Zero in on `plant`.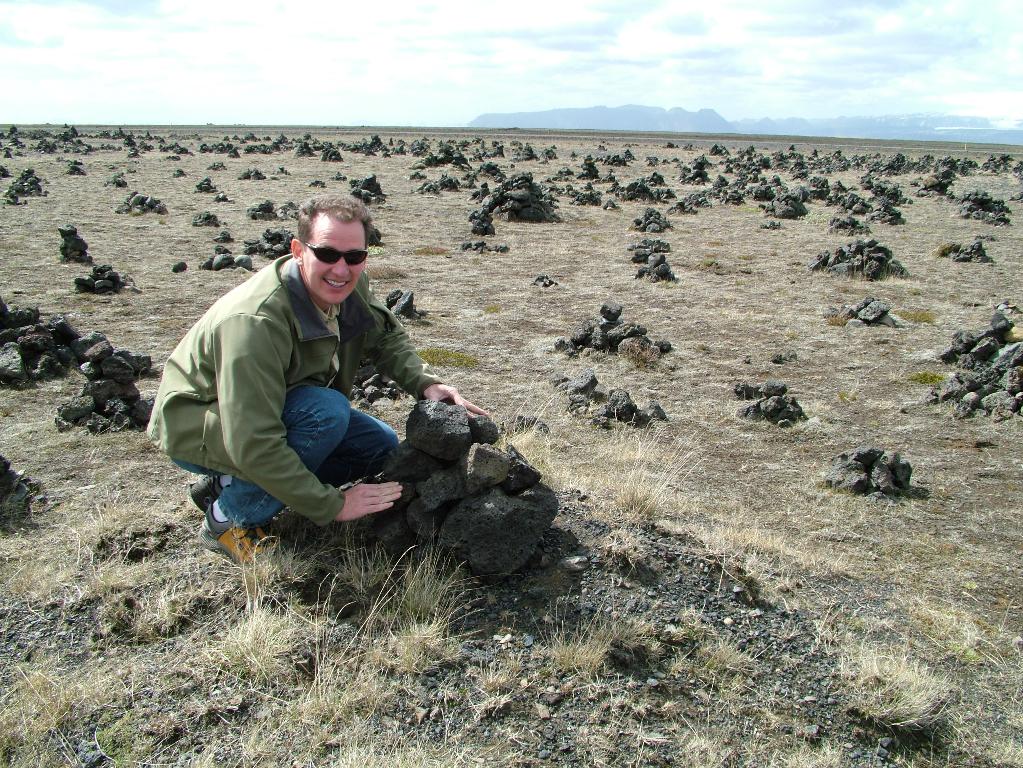
Zeroed in: <region>363, 241, 387, 257</region>.
